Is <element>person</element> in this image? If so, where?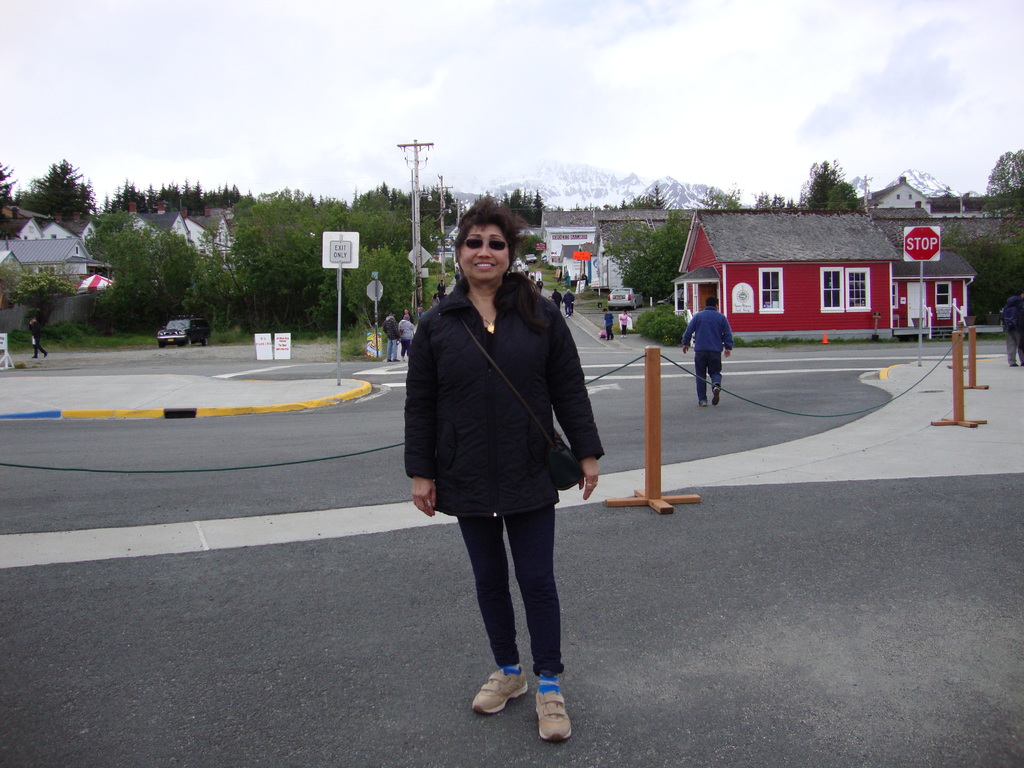
Yes, at bbox=(563, 288, 577, 319).
